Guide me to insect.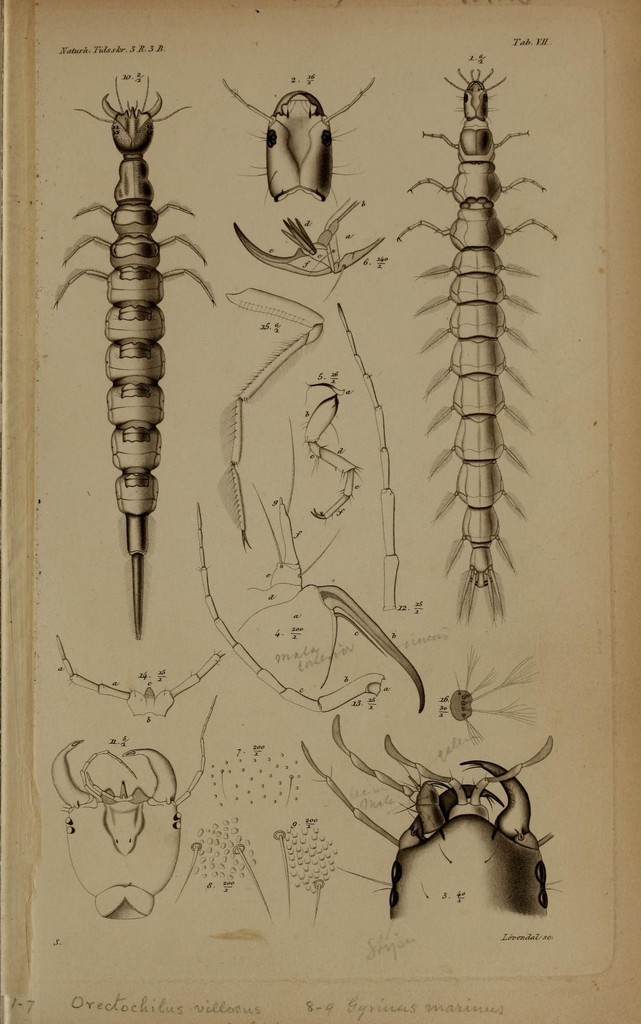
Guidance: box(297, 718, 563, 921).
